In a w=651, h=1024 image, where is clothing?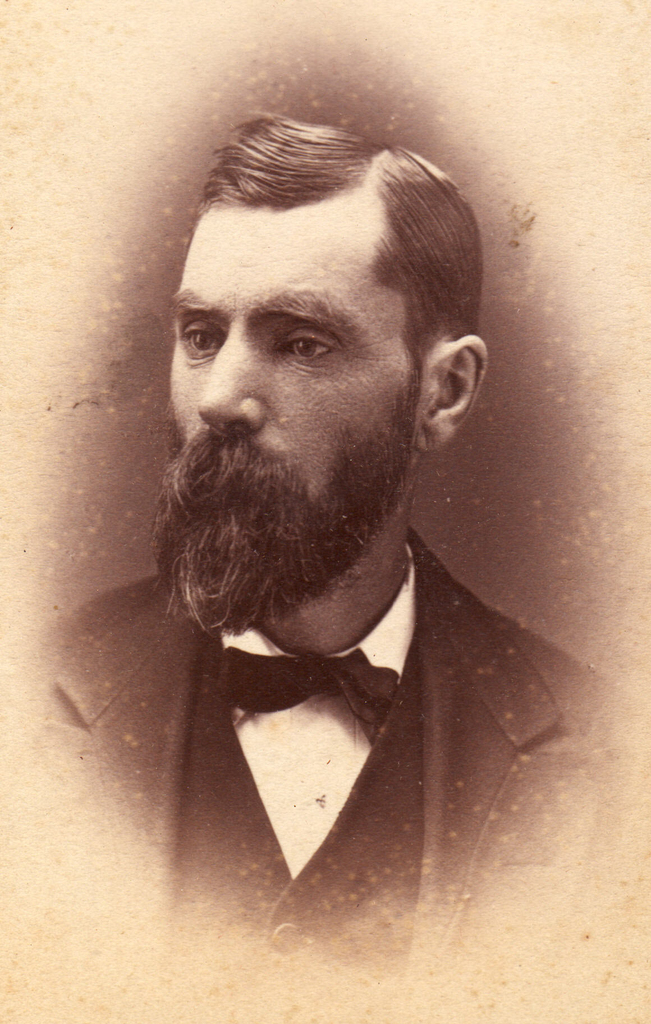
left=15, top=526, right=650, bottom=991.
